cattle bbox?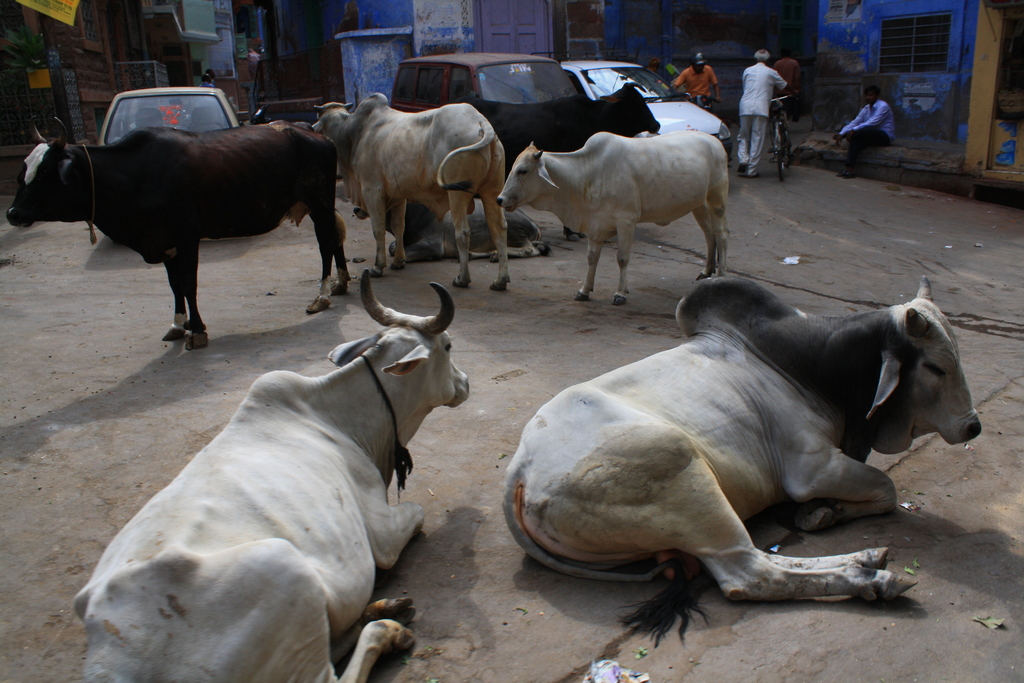
(307, 88, 509, 298)
